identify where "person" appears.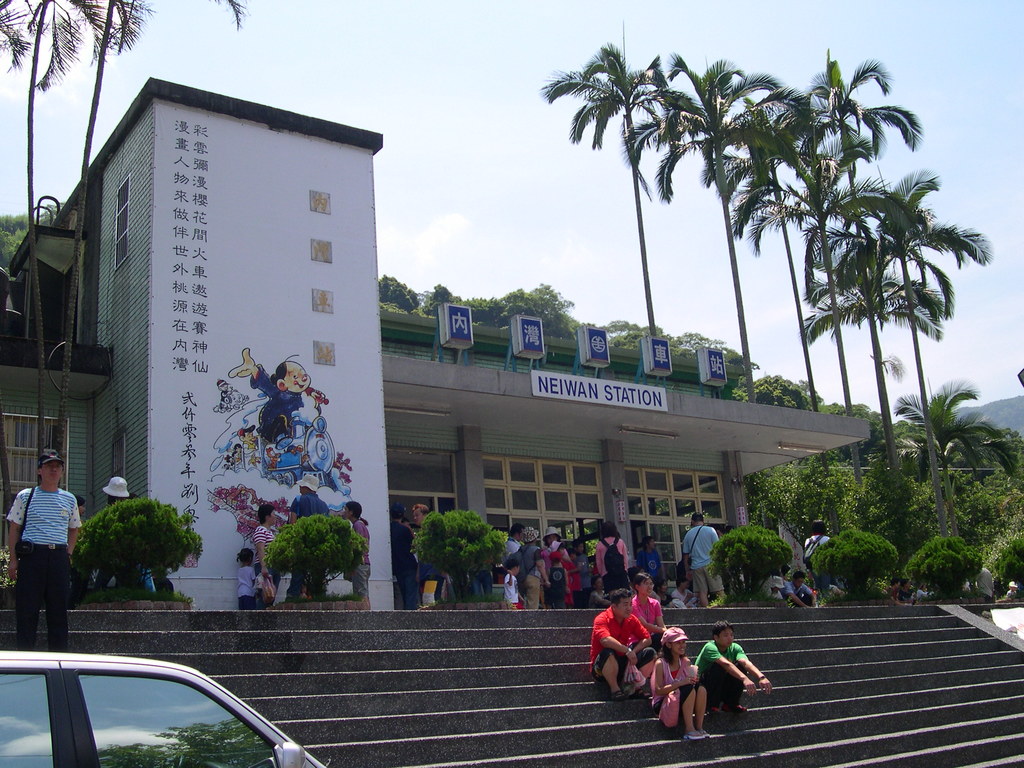
Appears at 968,566,993,602.
